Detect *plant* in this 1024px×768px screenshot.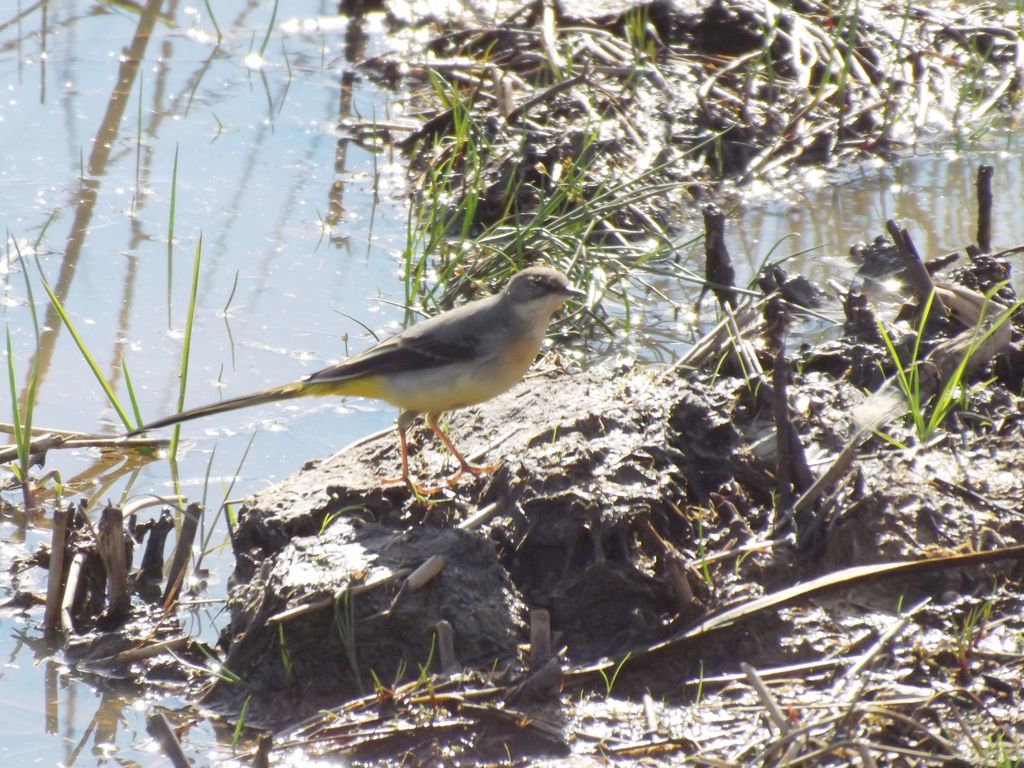
Detection: 320, 496, 376, 532.
